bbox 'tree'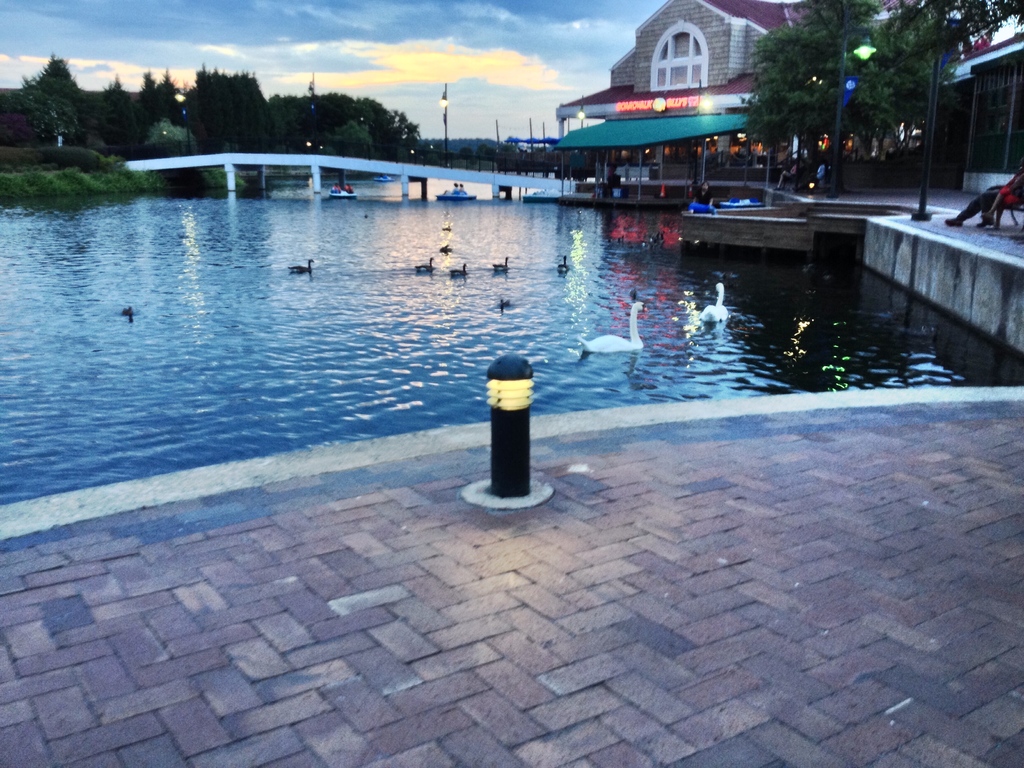
[0,85,52,135]
